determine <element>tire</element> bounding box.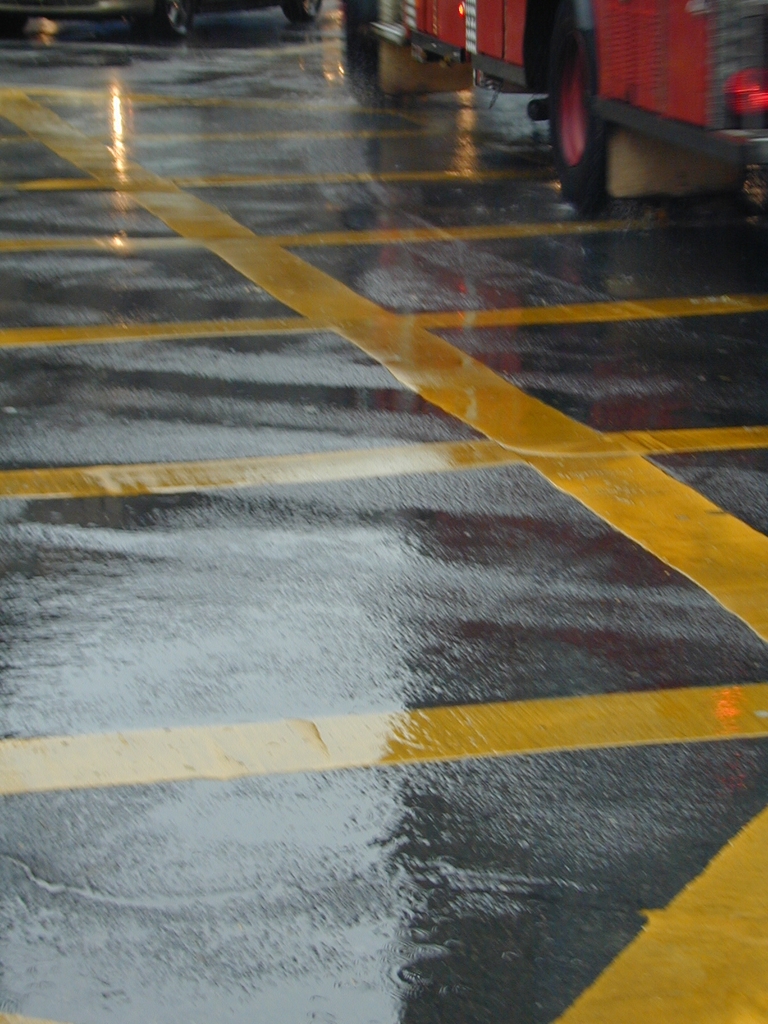
Determined: (280,0,322,22).
